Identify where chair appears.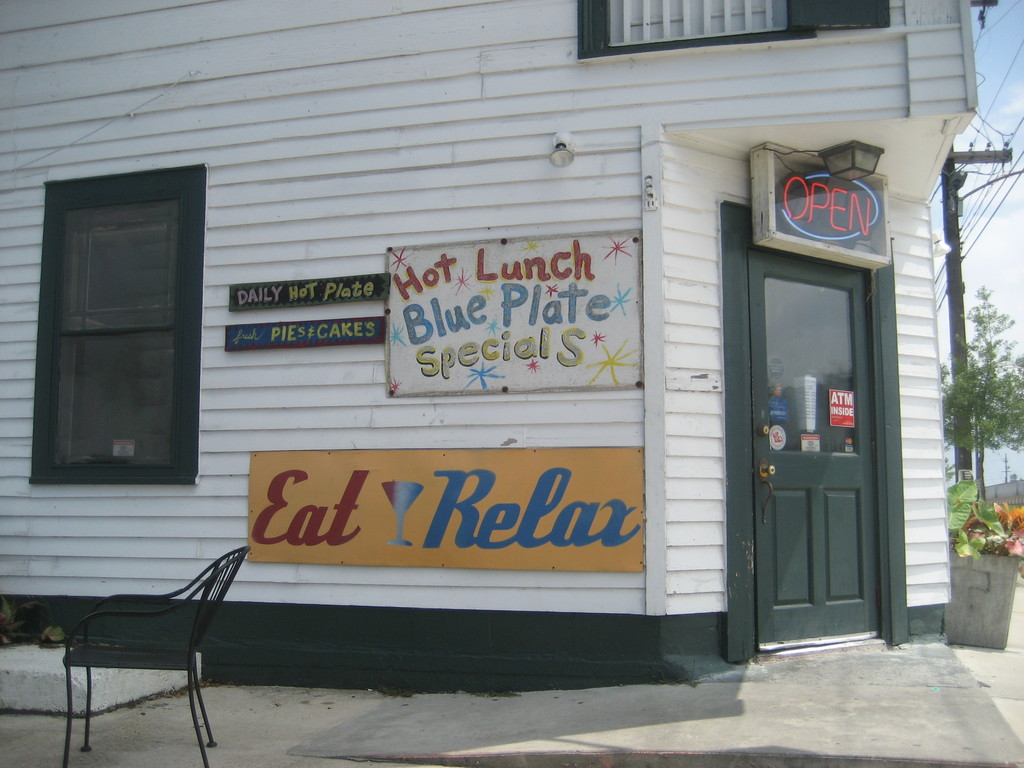
Appears at x1=38, y1=534, x2=248, y2=758.
